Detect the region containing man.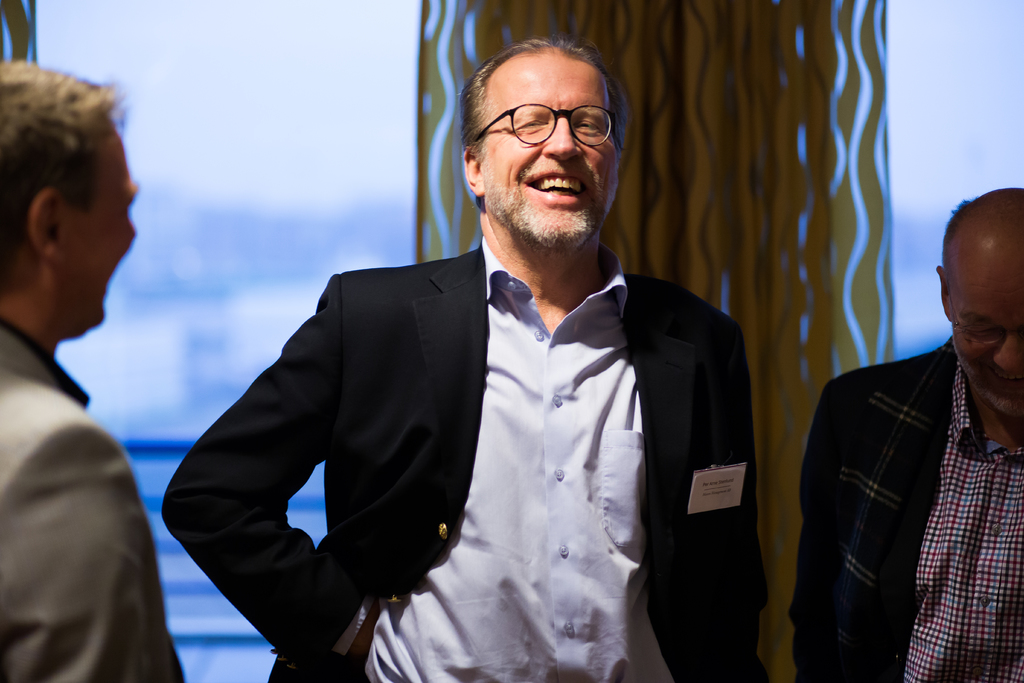
bbox(792, 185, 1023, 682).
